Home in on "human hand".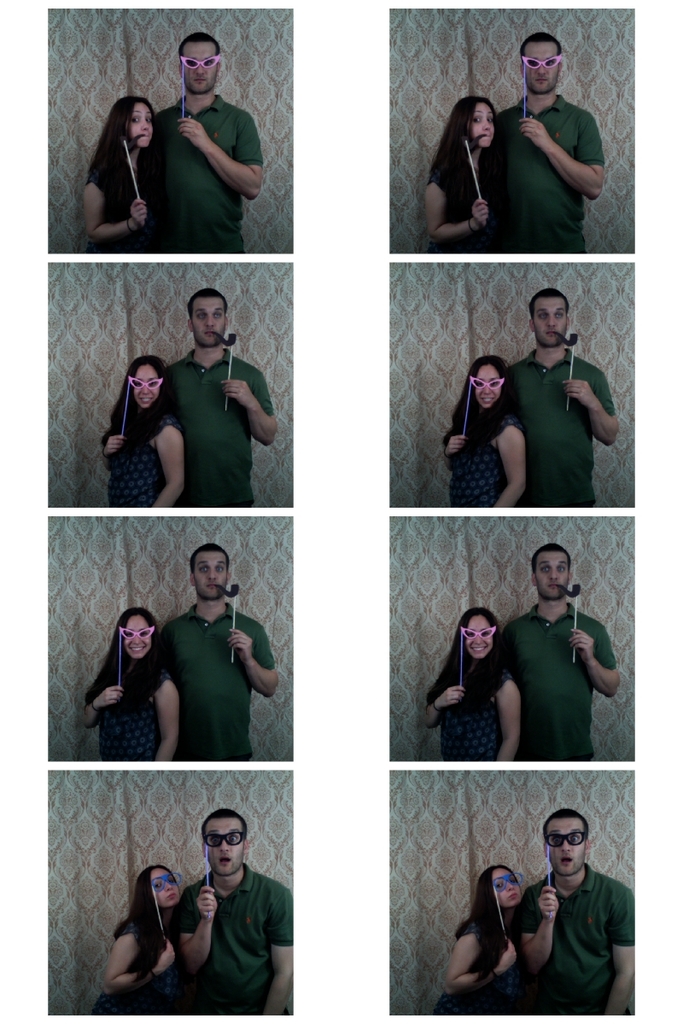
Homed in at [155,937,177,974].
